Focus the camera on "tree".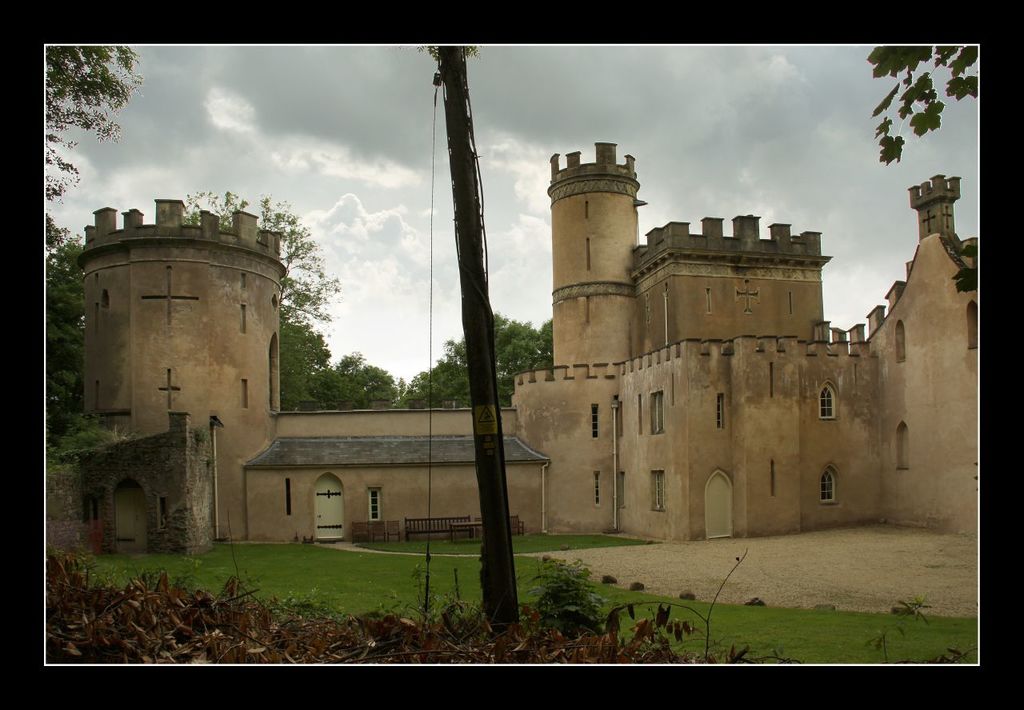
Focus region: [867,42,978,161].
